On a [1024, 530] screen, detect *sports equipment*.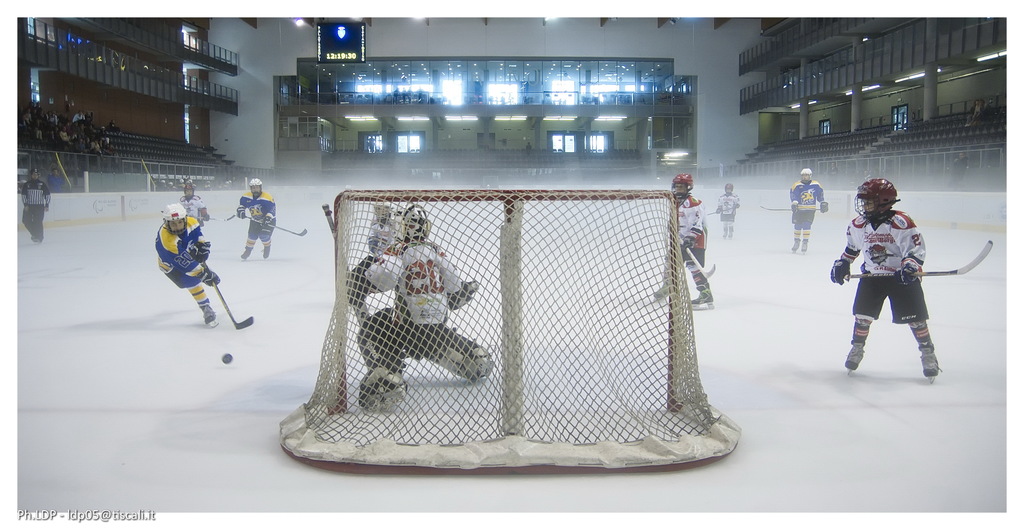
[901,256,920,284].
